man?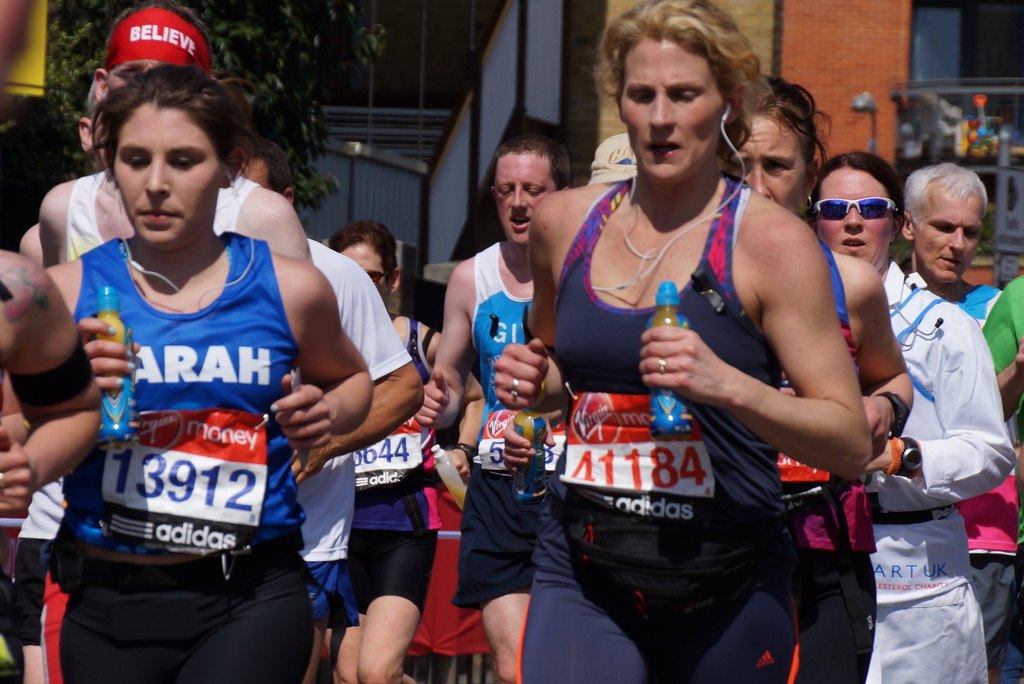
crop(325, 221, 483, 683)
